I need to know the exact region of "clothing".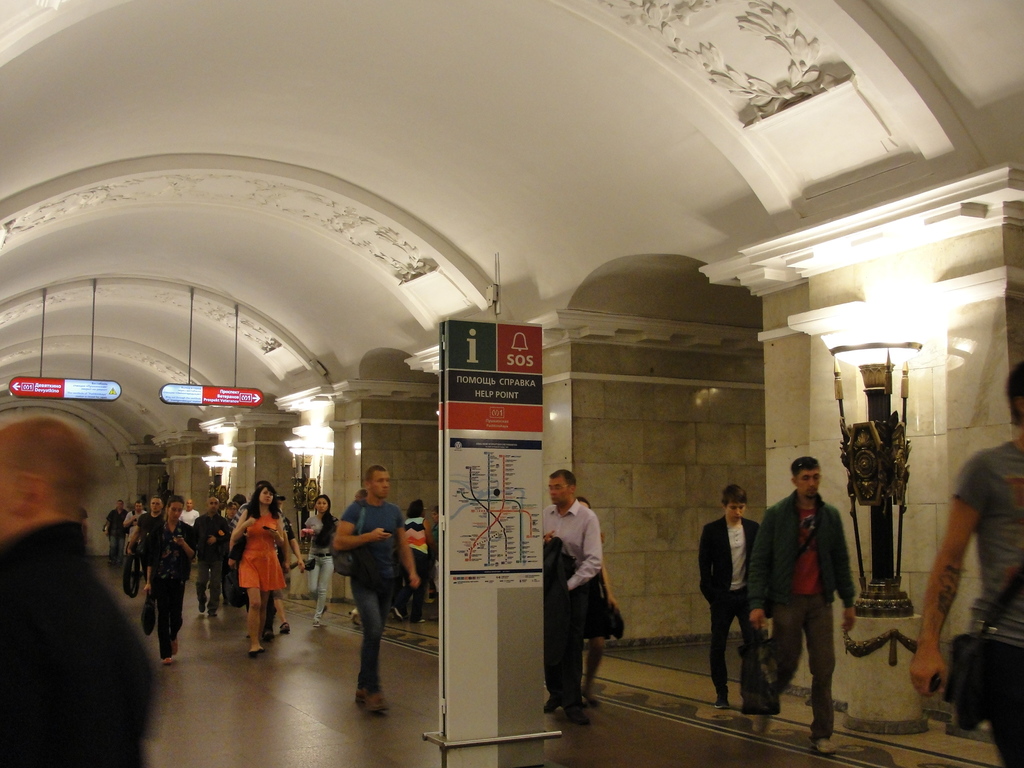
Region: 340,500,406,692.
